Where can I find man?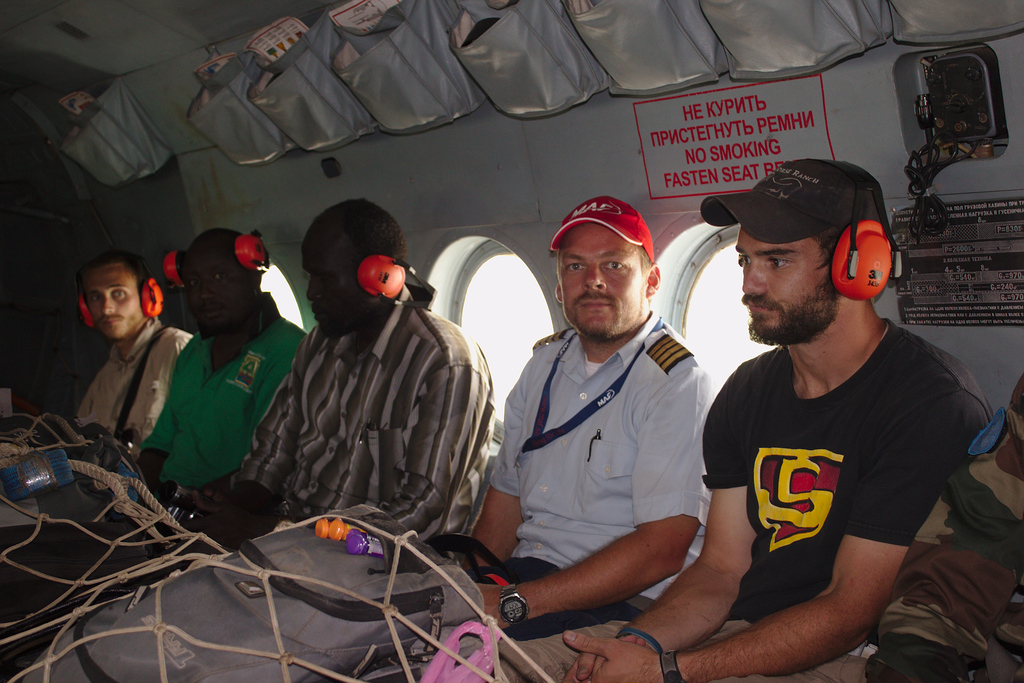
You can find it at 131:226:321:518.
